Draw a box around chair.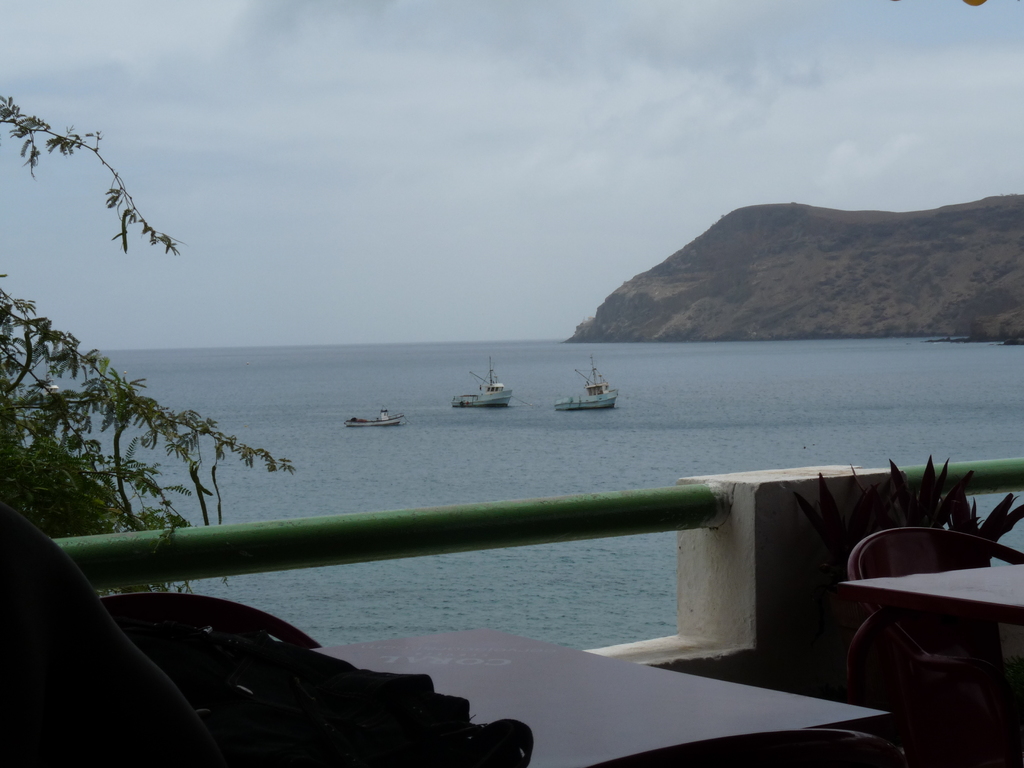
detection(848, 525, 1018, 762).
